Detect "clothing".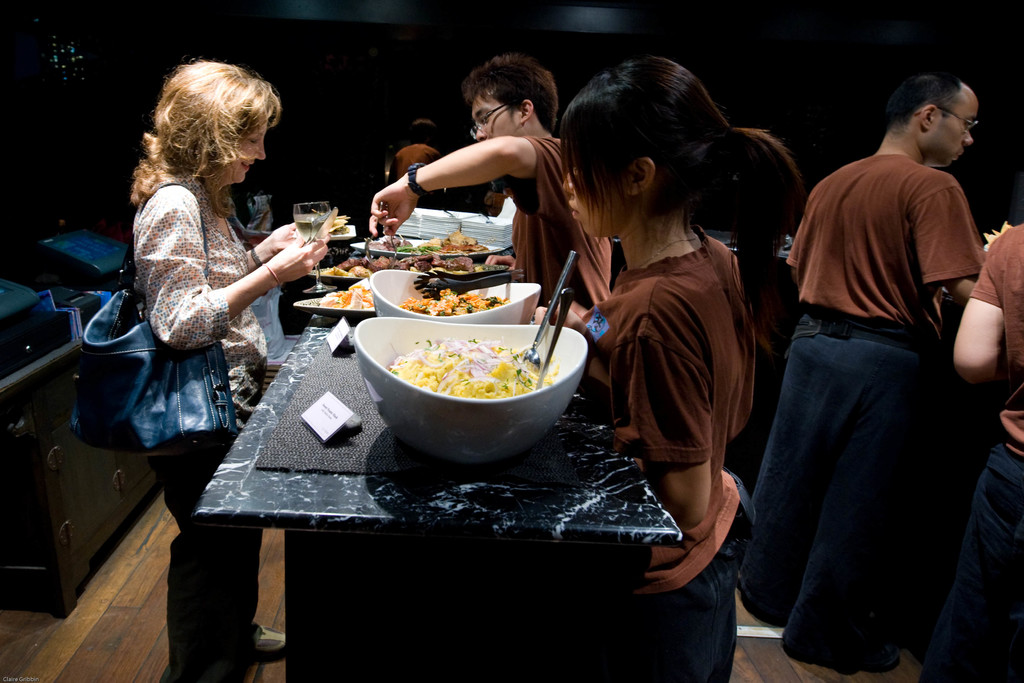
Detected at bbox=(569, 227, 749, 682).
